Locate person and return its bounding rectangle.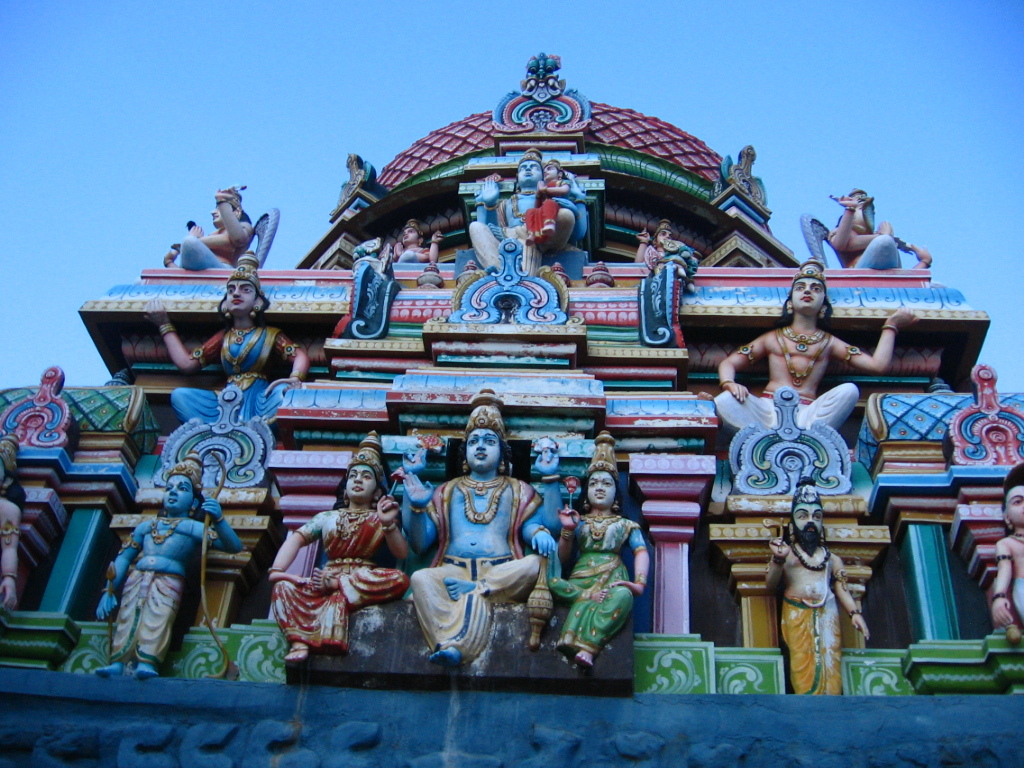
98,489,206,693.
